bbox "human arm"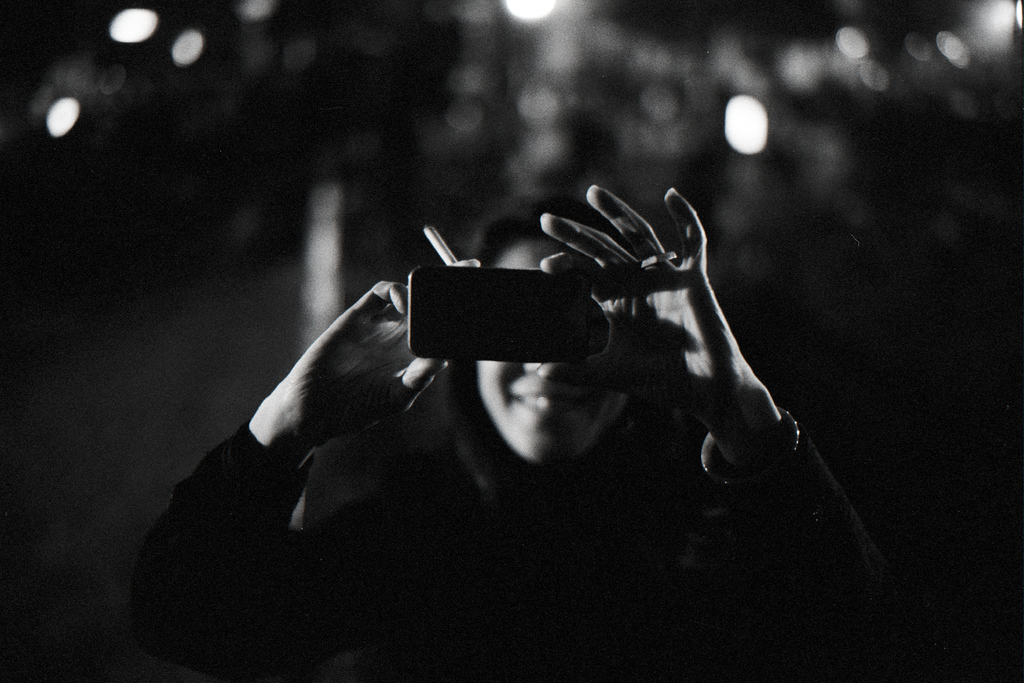
bbox(535, 184, 899, 647)
